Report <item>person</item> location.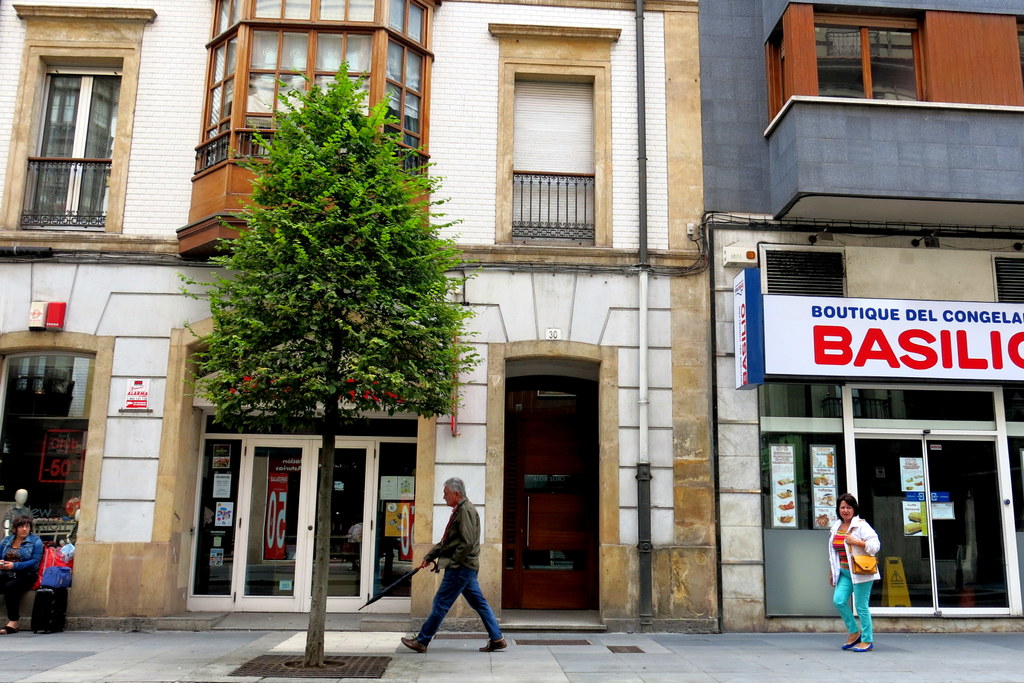
Report: 833,502,891,649.
